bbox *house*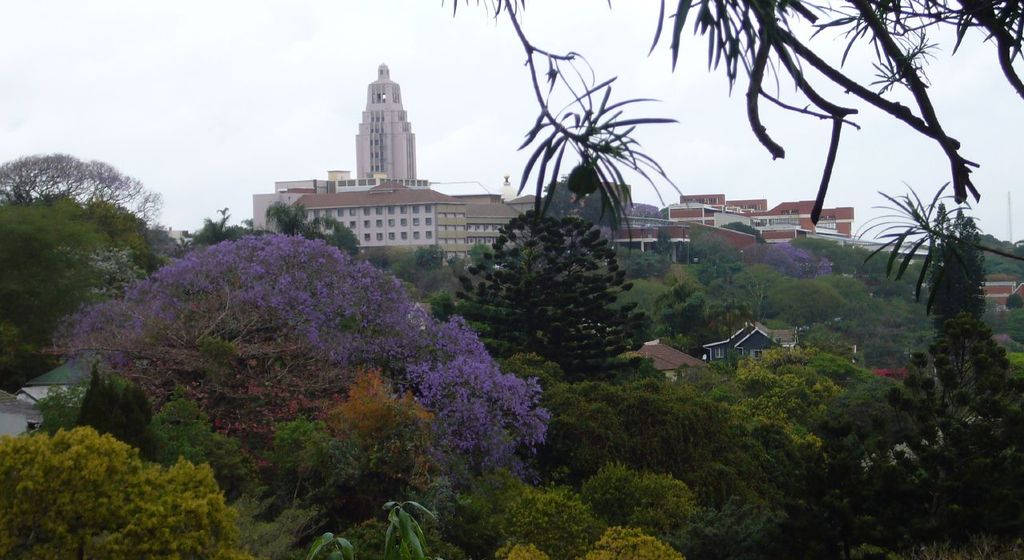
bbox=(614, 194, 846, 278)
